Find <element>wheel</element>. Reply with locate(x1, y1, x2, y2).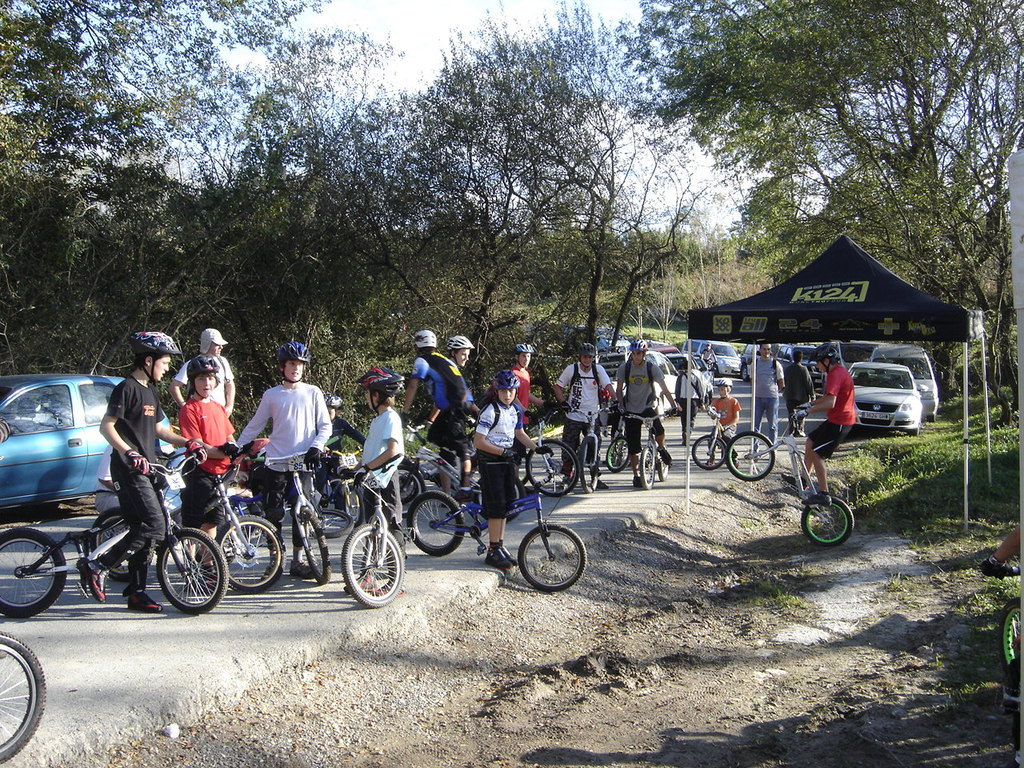
locate(661, 458, 666, 480).
